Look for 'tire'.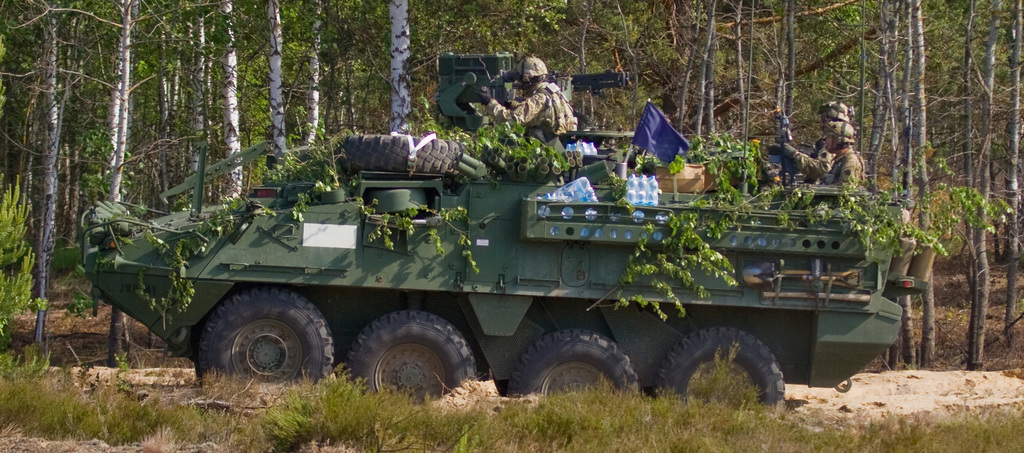
Found: (337,133,460,176).
